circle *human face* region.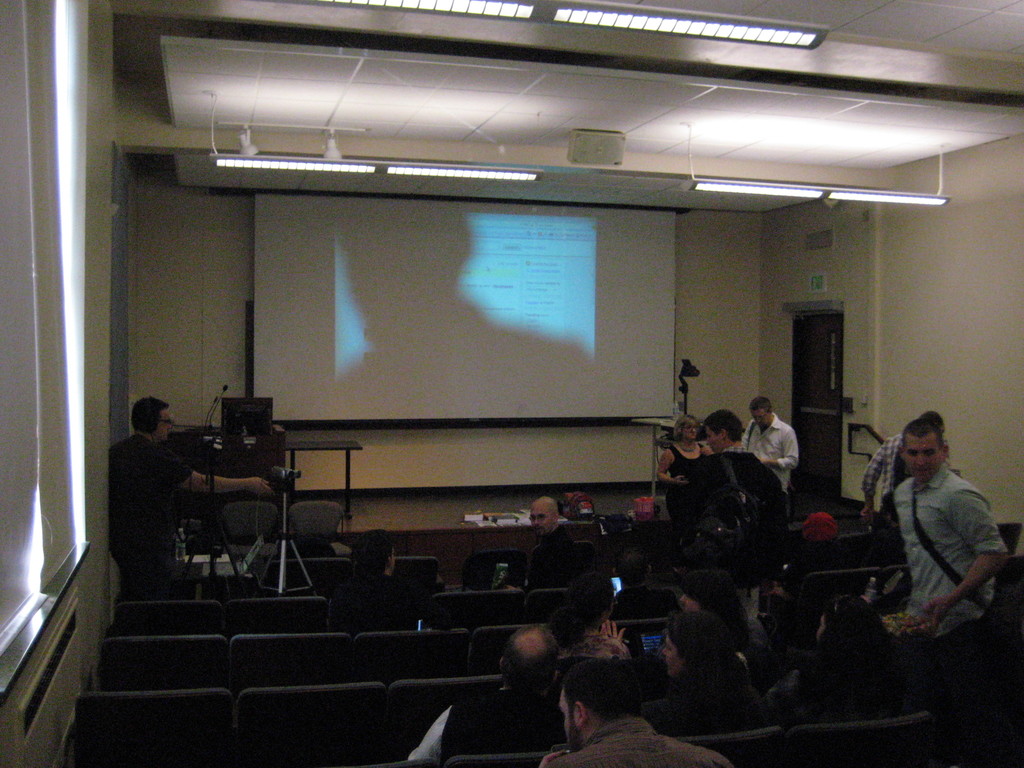
Region: [534,507,559,538].
